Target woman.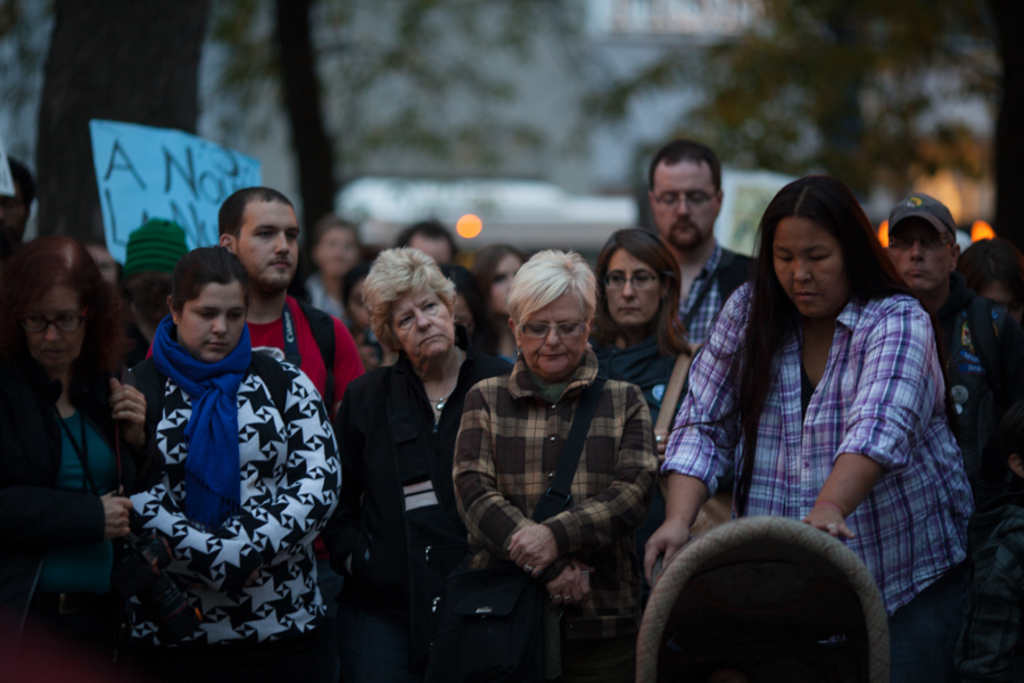
Target region: [578,231,689,469].
